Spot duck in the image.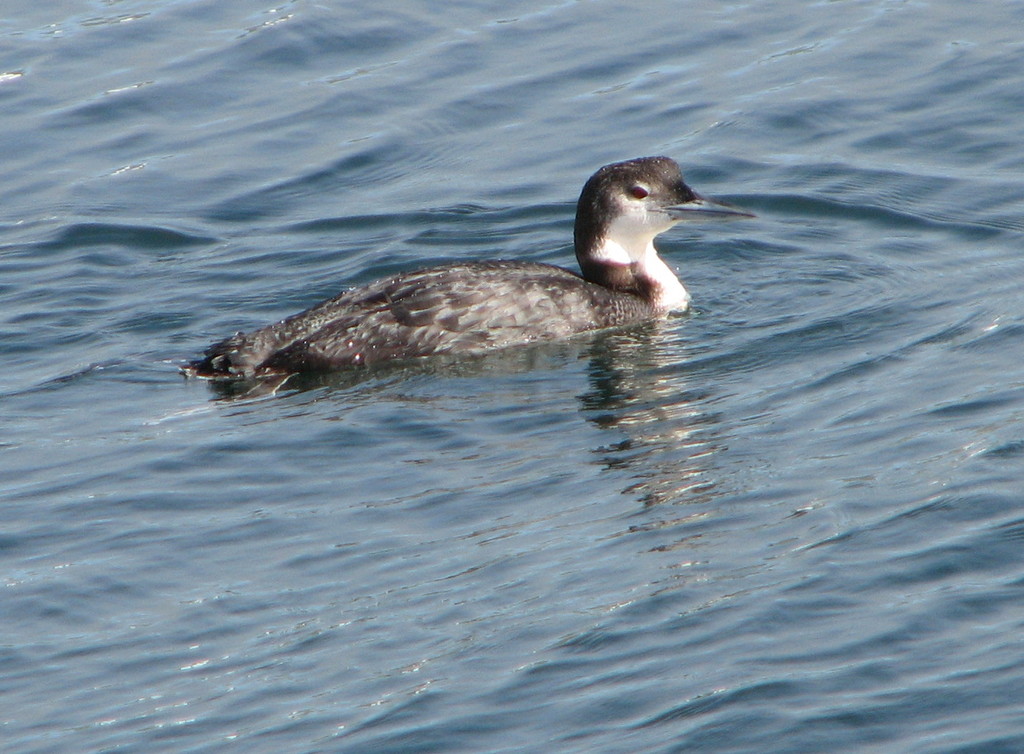
duck found at 184, 153, 737, 390.
